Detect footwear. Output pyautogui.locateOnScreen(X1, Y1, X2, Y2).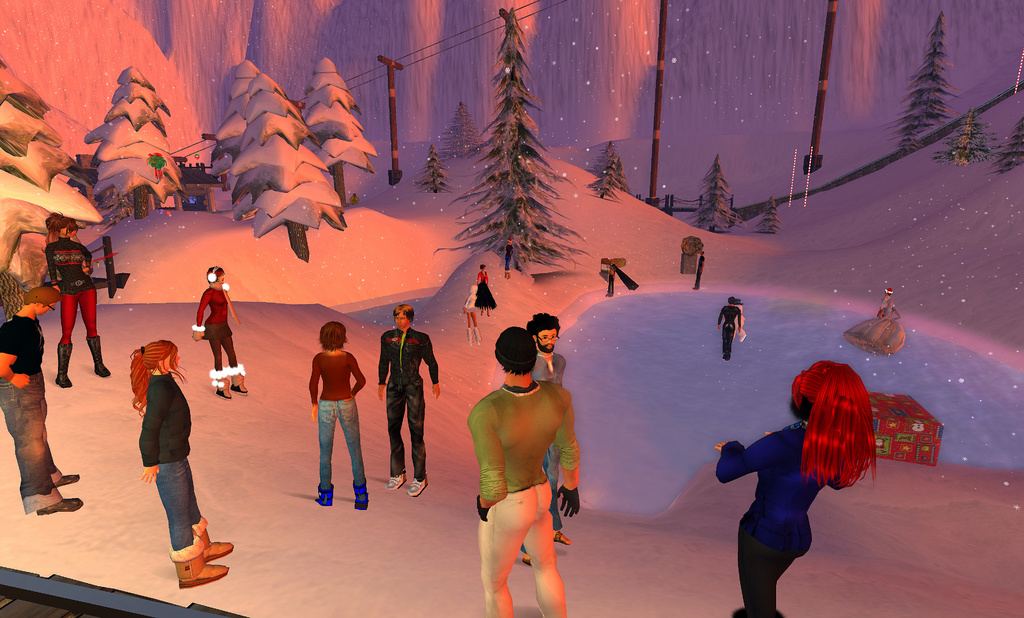
pyautogui.locateOnScreen(208, 367, 232, 402).
